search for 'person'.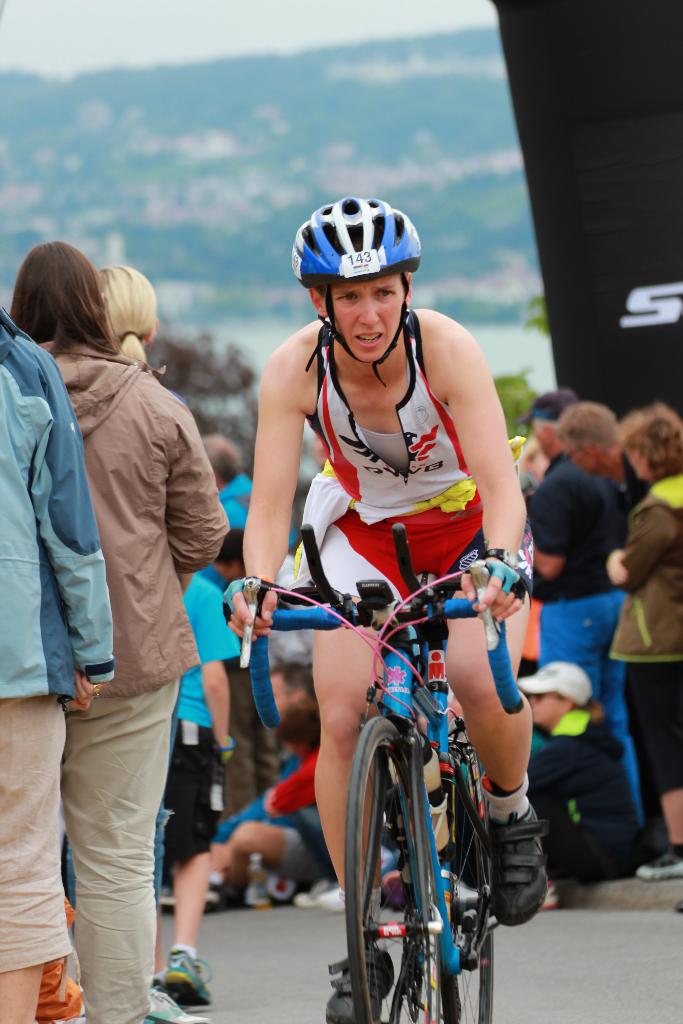
Found at box(601, 400, 682, 876).
